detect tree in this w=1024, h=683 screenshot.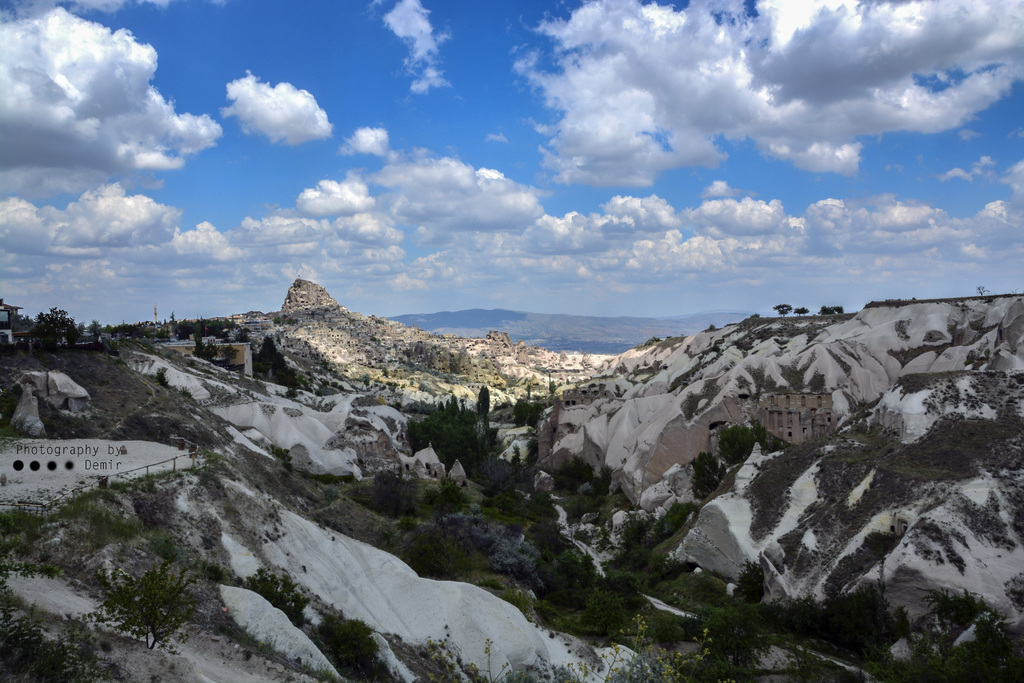
Detection: [x1=18, y1=308, x2=93, y2=364].
